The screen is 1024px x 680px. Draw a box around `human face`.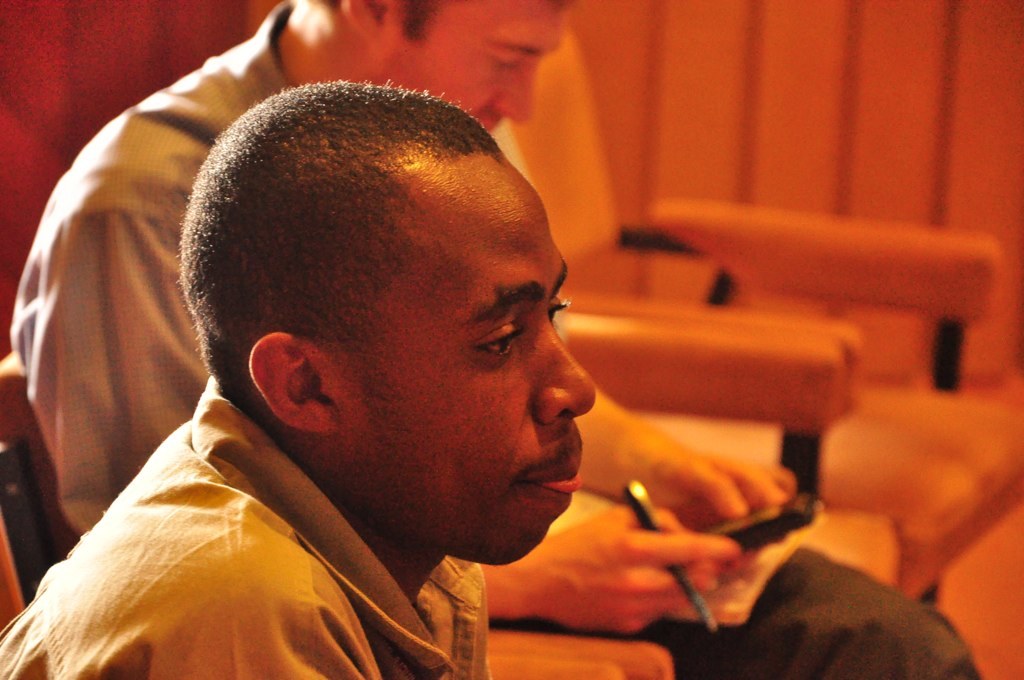
bbox=[349, 188, 594, 566].
